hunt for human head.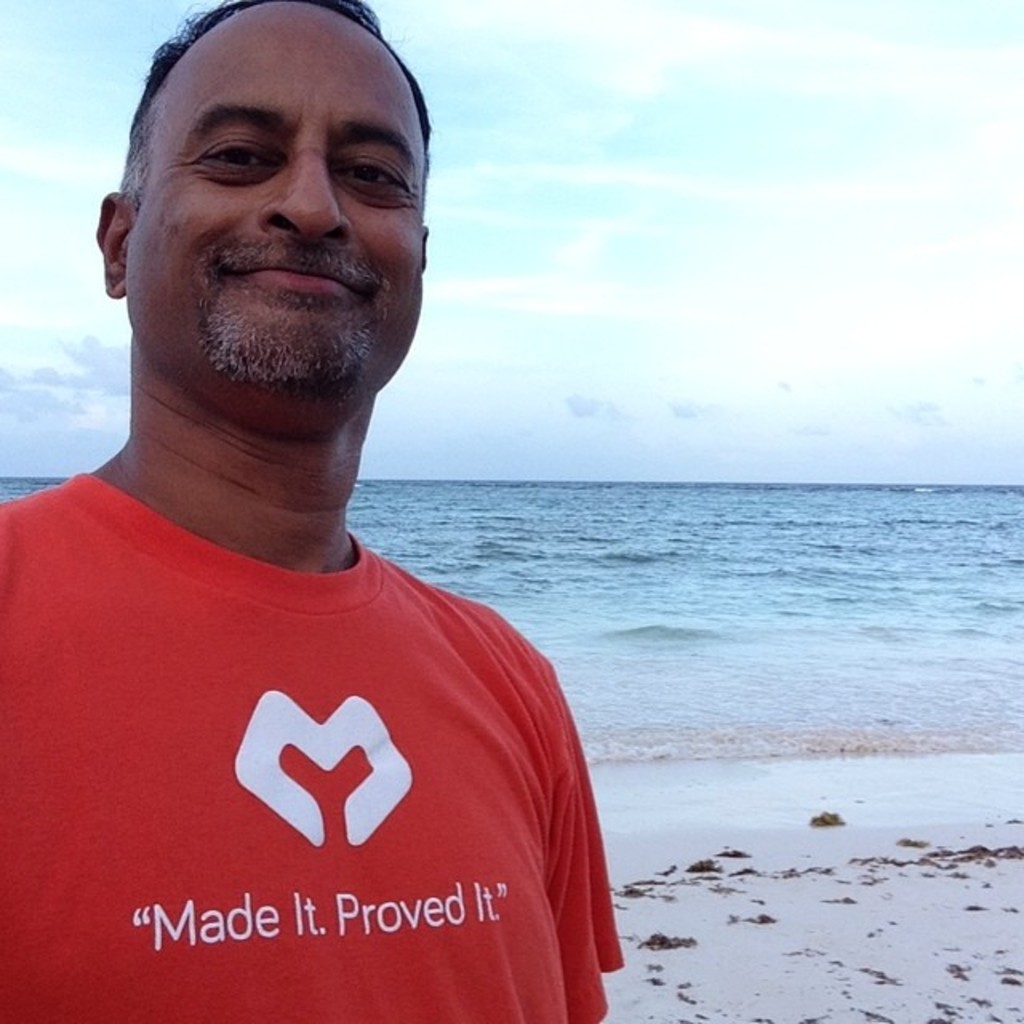
Hunted down at detection(112, 3, 430, 397).
